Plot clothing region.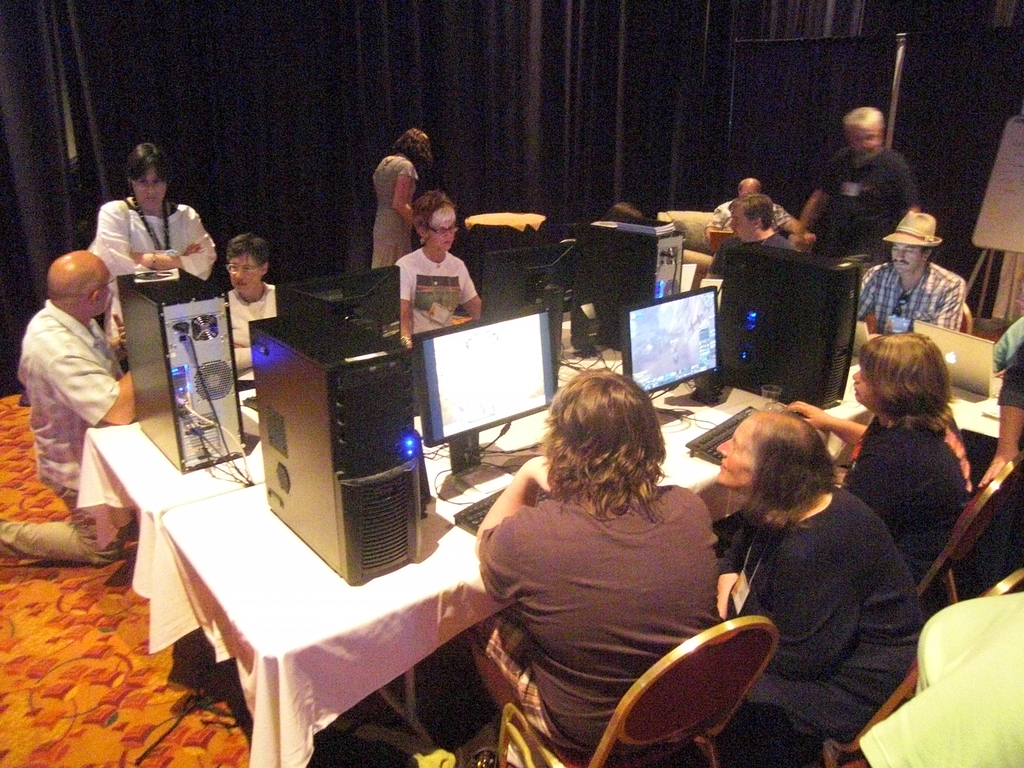
Plotted at pyautogui.locateOnScreen(463, 488, 730, 761).
